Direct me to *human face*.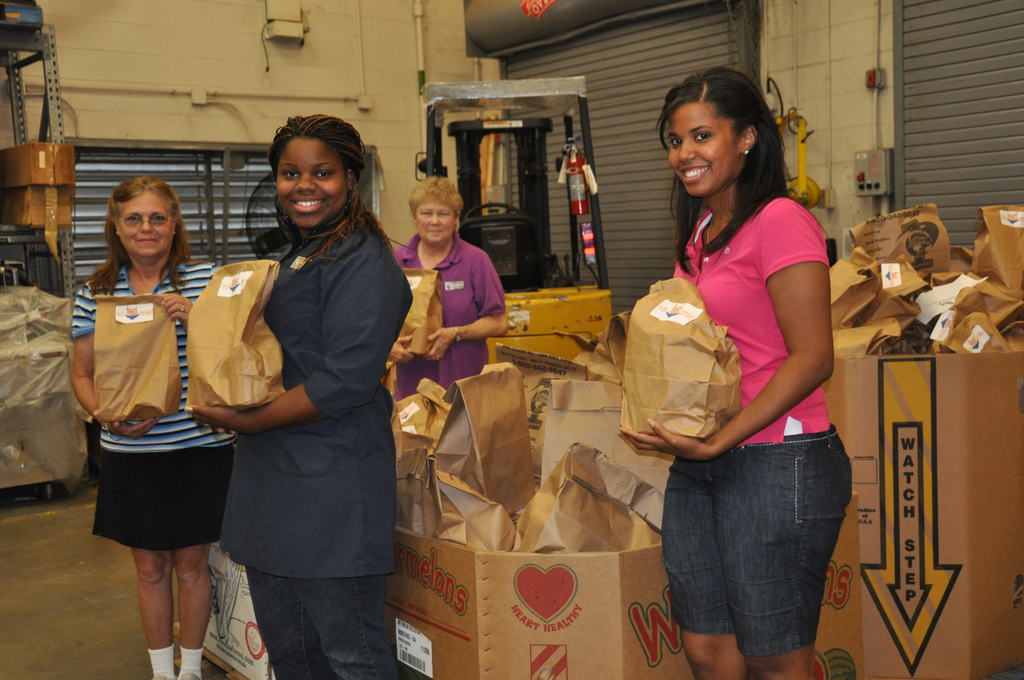
Direction: crop(416, 195, 456, 243).
